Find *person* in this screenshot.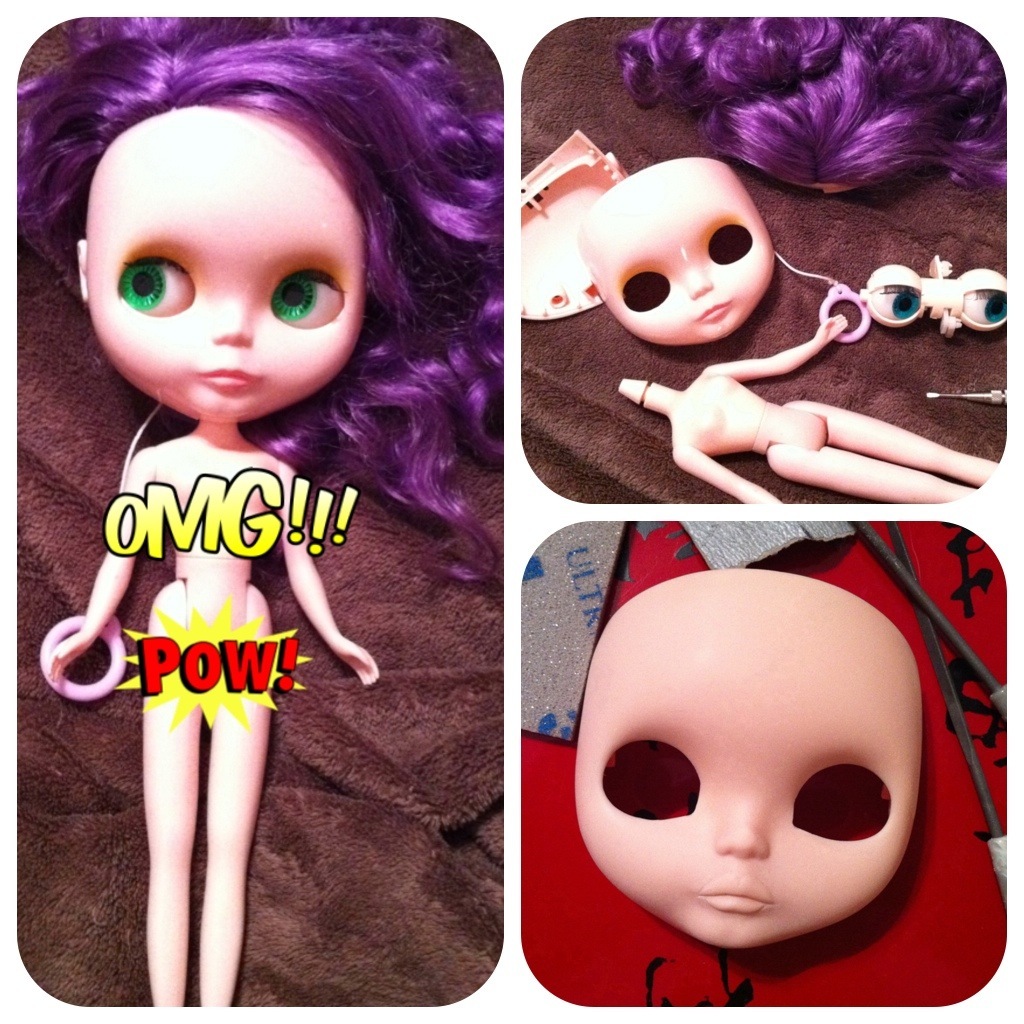
The bounding box for *person* is [left=23, top=30, right=544, bottom=991].
